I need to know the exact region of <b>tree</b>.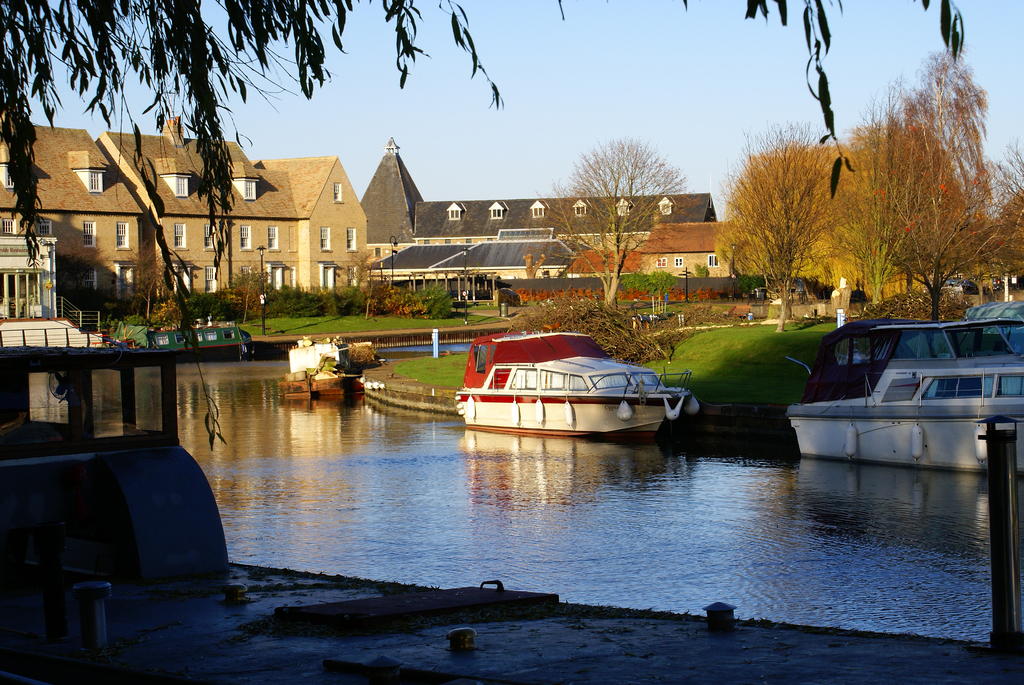
Region: region(872, 46, 1023, 326).
